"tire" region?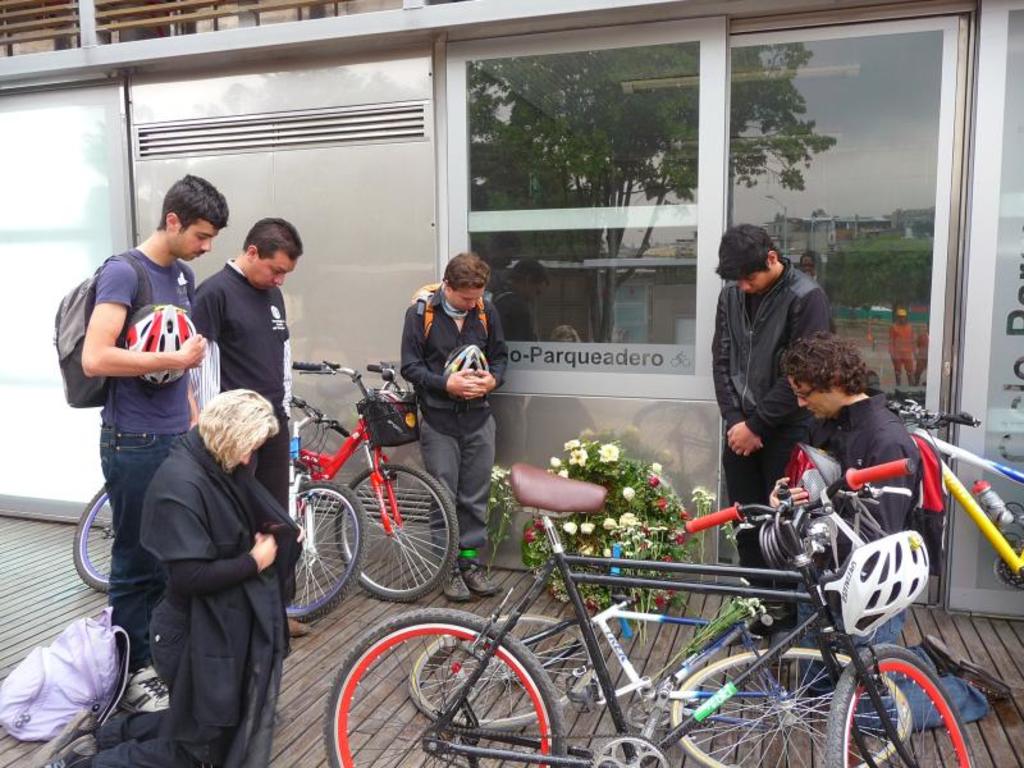
{"x1": 403, "y1": 607, "x2": 599, "y2": 732}
